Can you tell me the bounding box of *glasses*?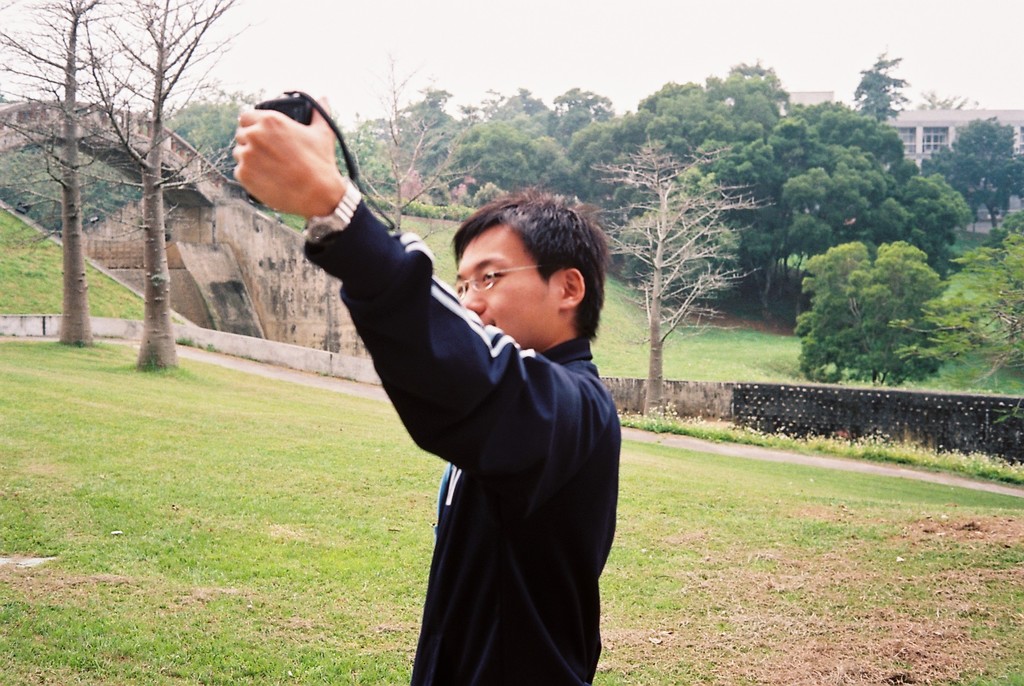
bbox(450, 261, 552, 301).
